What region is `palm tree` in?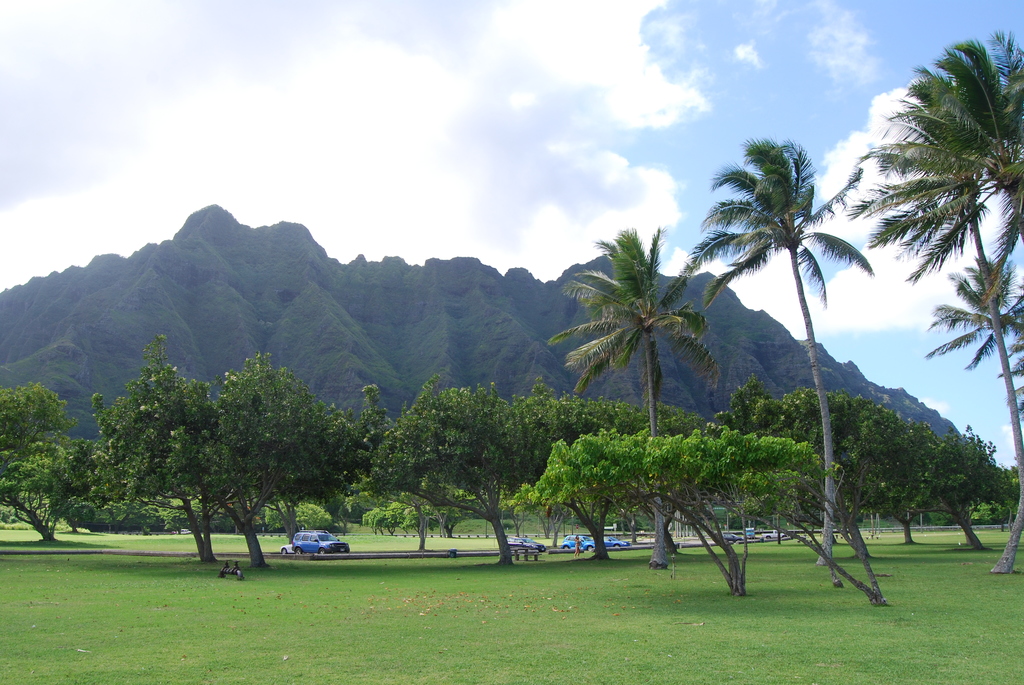
862/26/1021/584.
